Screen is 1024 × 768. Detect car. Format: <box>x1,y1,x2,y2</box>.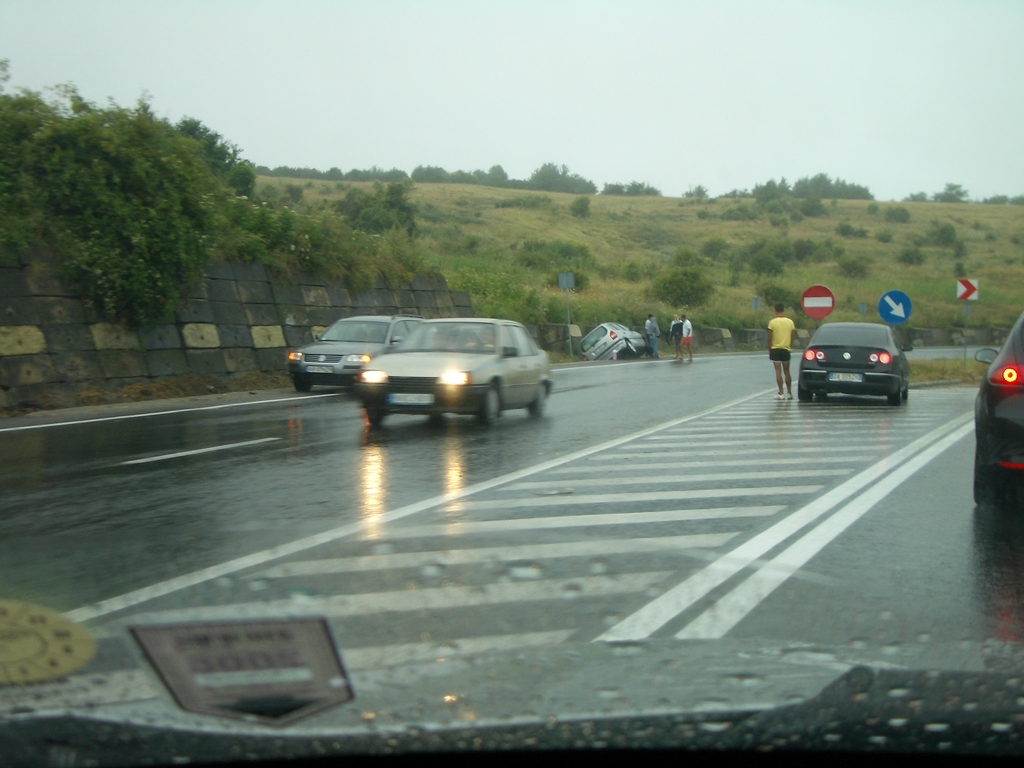
<box>587,321,649,361</box>.
